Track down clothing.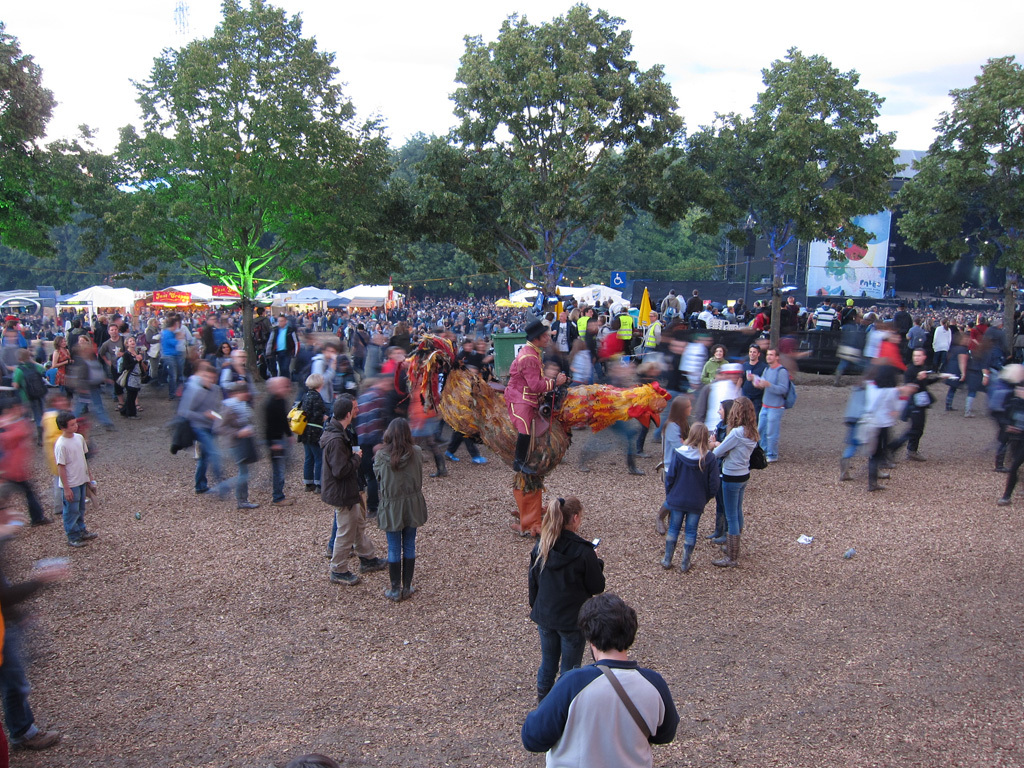
Tracked to 943:344:970:403.
